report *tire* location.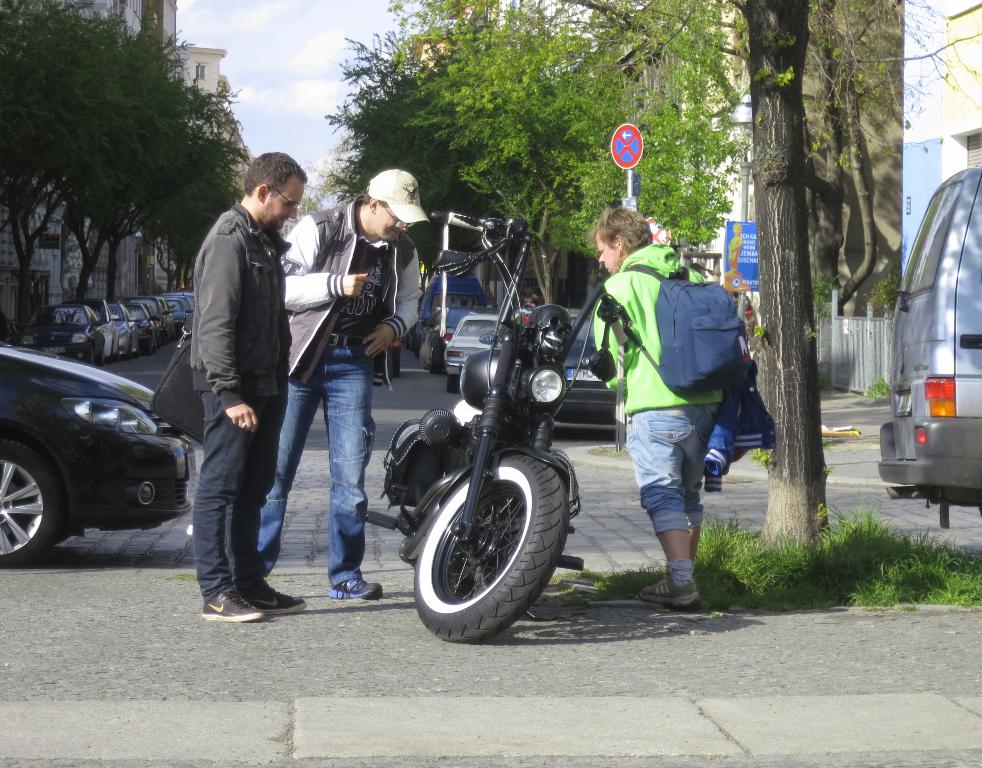
Report: 146 343 153 355.
